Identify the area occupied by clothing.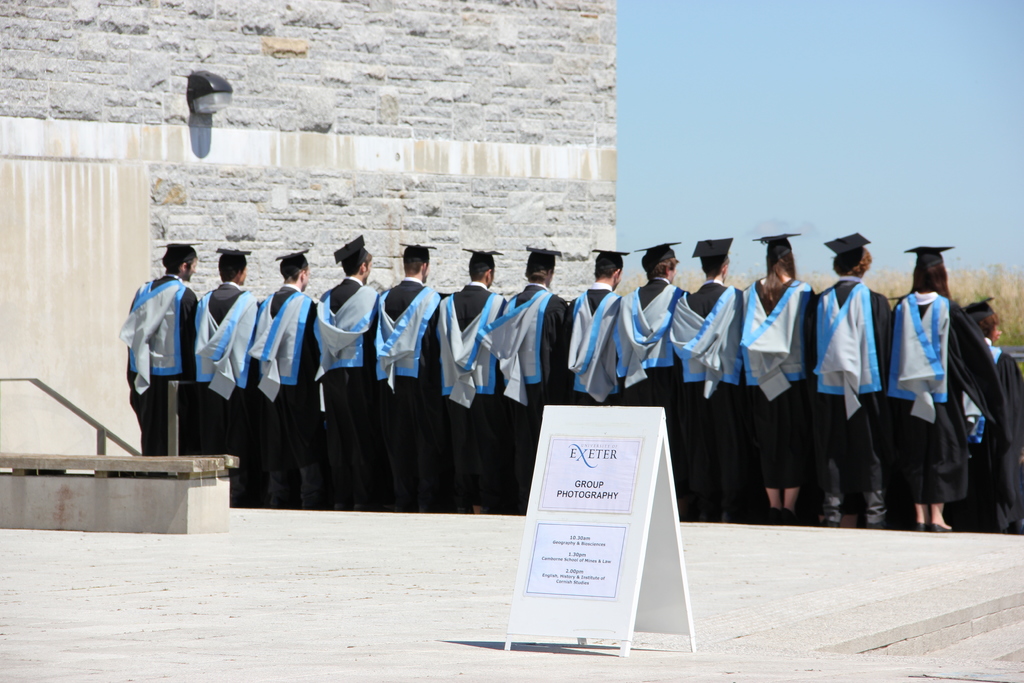
Area: bbox(114, 273, 198, 457).
